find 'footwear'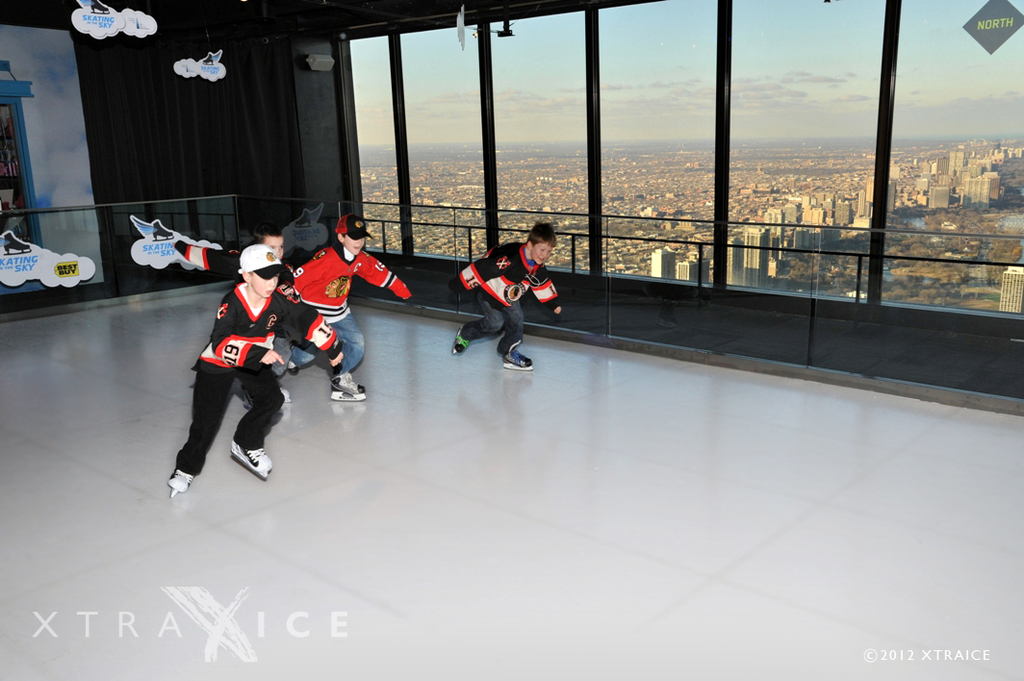
detection(334, 379, 365, 408)
